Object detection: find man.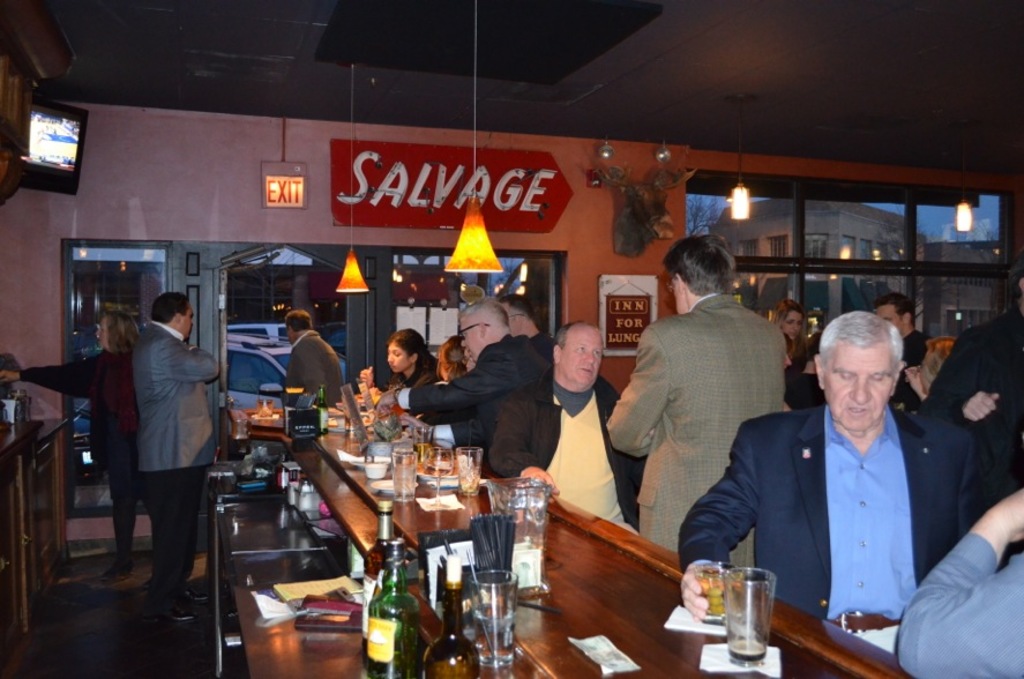
BBox(376, 293, 536, 479).
